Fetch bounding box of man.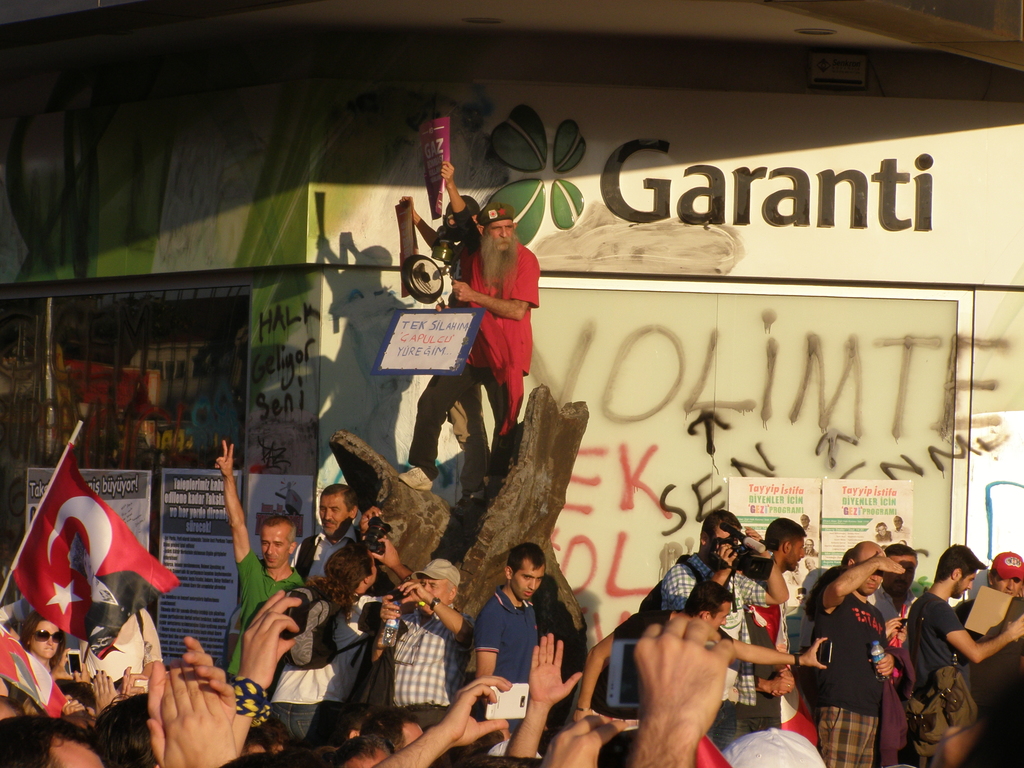
Bbox: box(794, 541, 909, 755).
